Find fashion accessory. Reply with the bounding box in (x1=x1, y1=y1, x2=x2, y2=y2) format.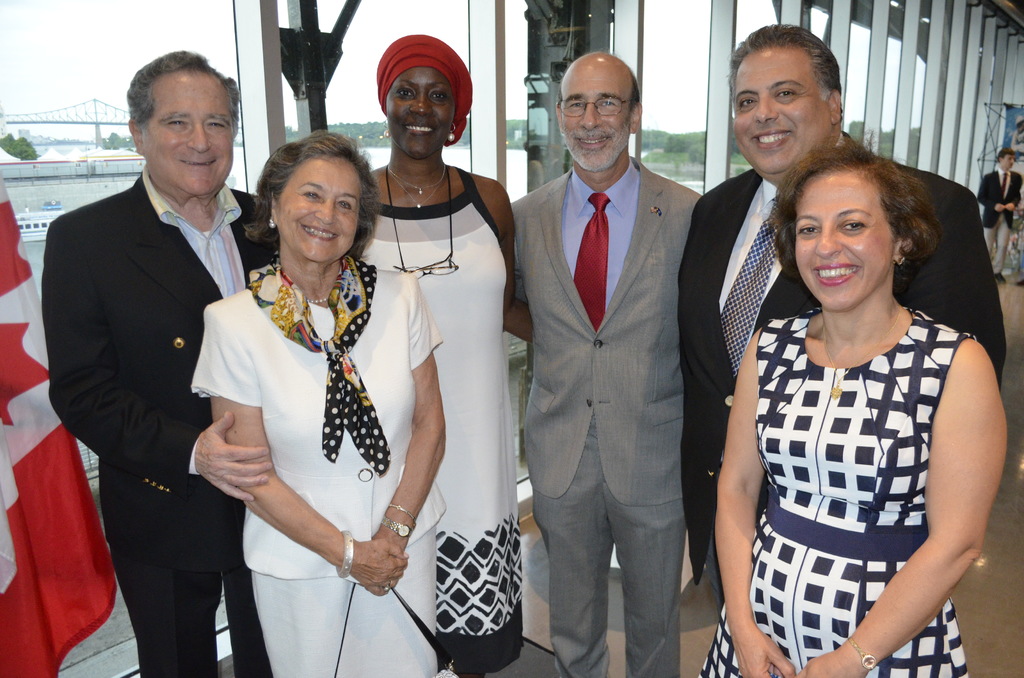
(x1=375, y1=33, x2=473, y2=143).
